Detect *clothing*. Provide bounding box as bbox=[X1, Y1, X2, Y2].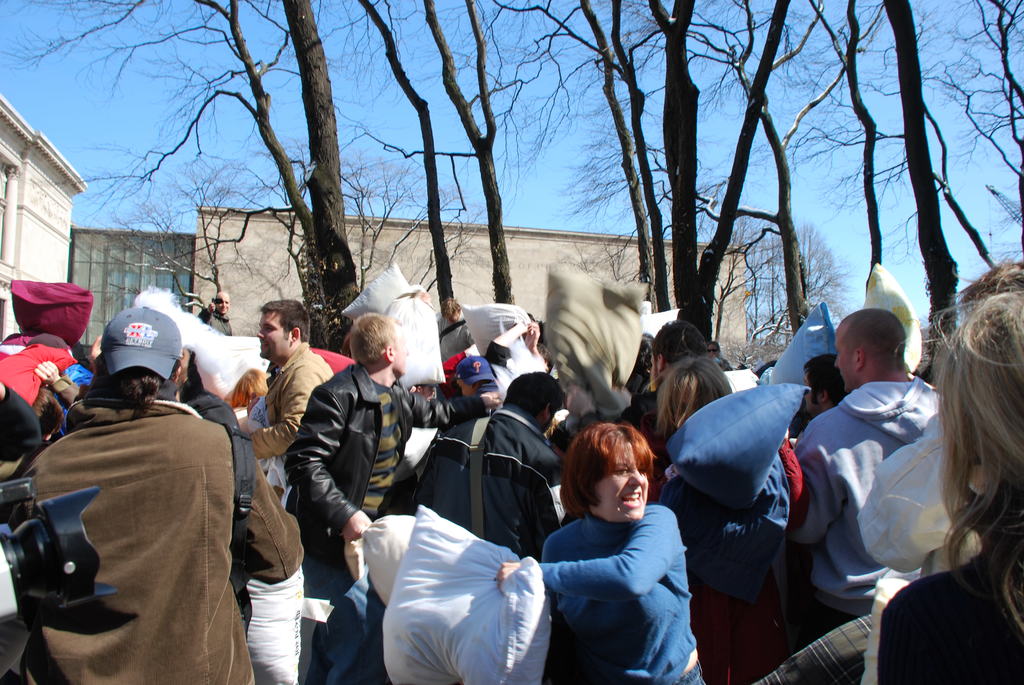
bbox=[1, 336, 1023, 684].
